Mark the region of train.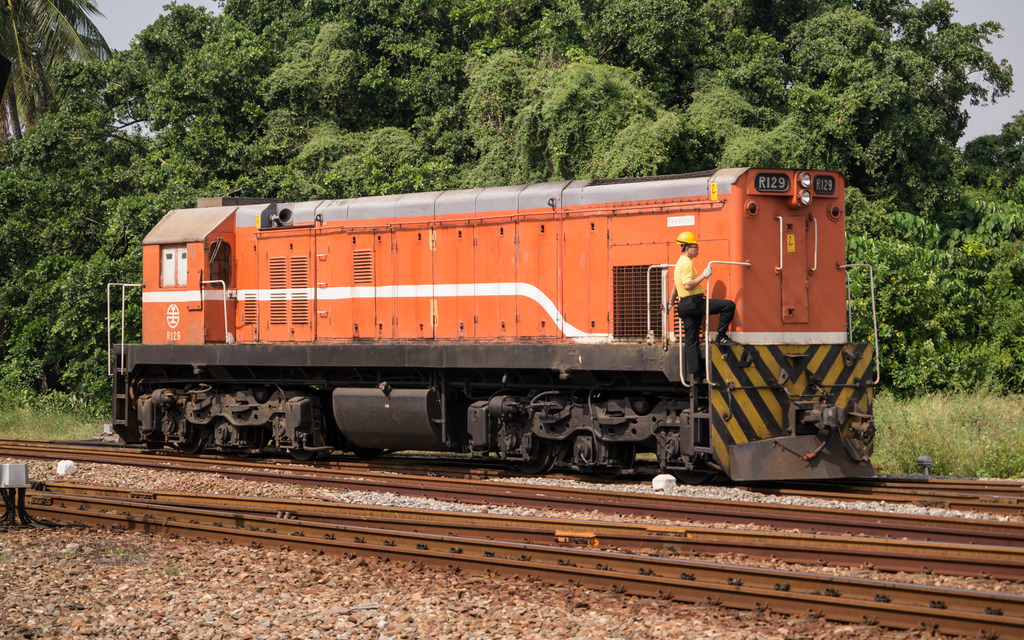
Region: region(102, 163, 881, 483).
